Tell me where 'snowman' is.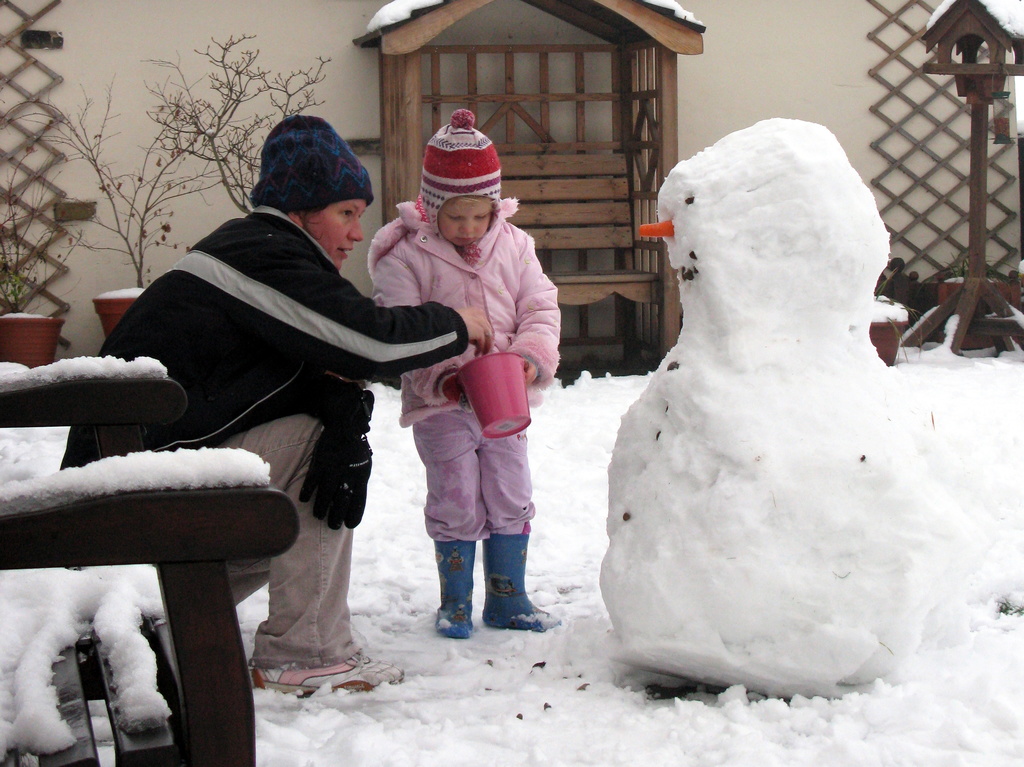
'snowman' is at locate(599, 117, 953, 695).
